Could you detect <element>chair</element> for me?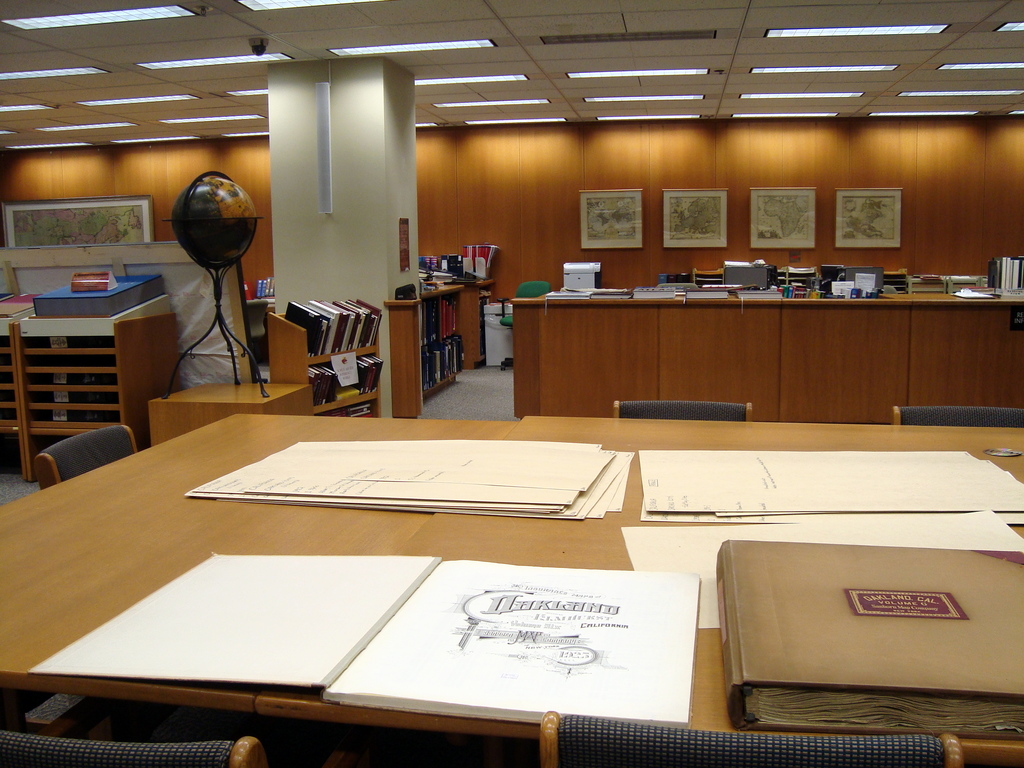
Detection result: BBox(540, 705, 962, 765).
